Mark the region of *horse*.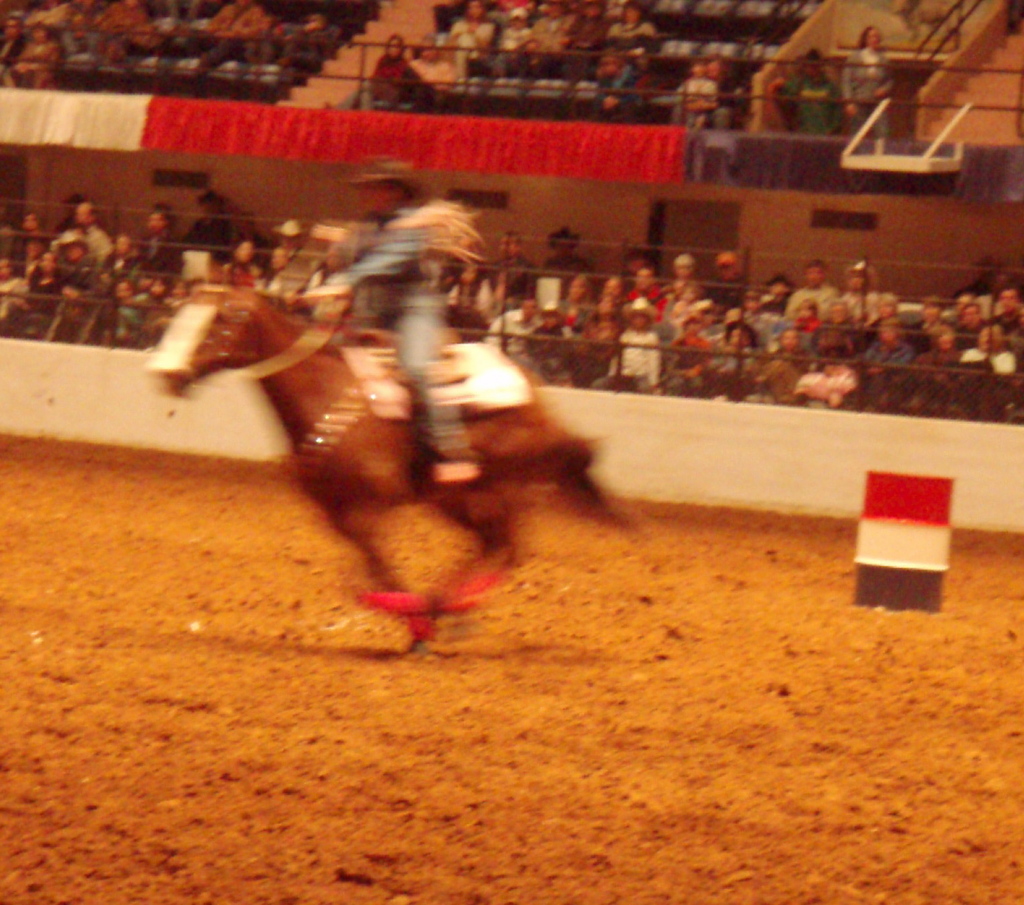
Region: BBox(141, 275, 632, 651).
